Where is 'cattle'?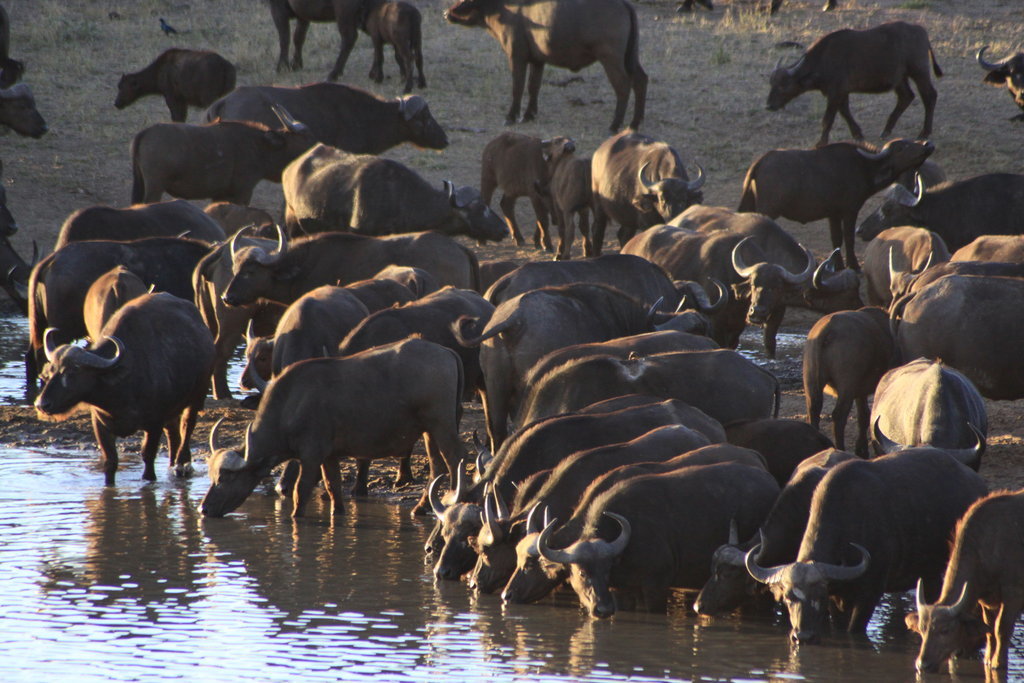
bbox(270, 0, 376, 78).
